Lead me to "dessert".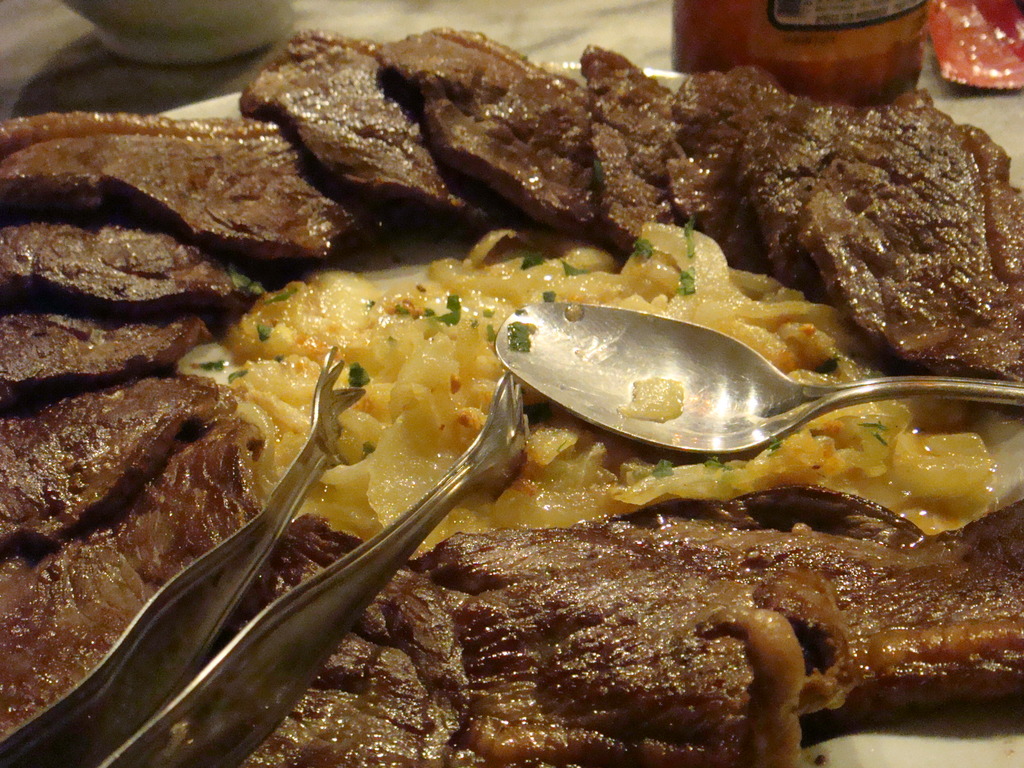
Lead to box(0, 108, 339, 252).
